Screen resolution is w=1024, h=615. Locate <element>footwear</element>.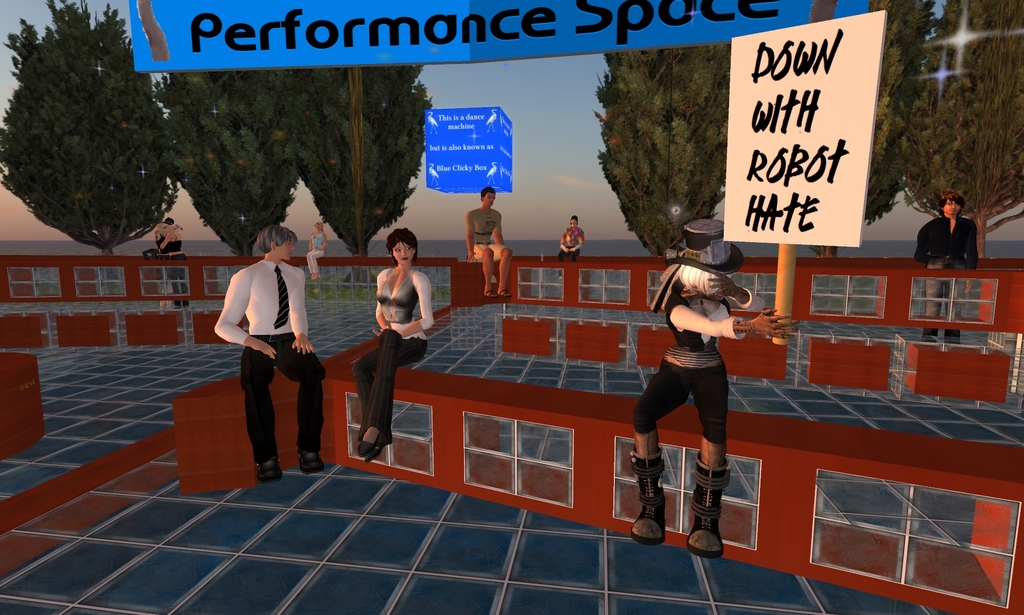
(499,289,510,296).
